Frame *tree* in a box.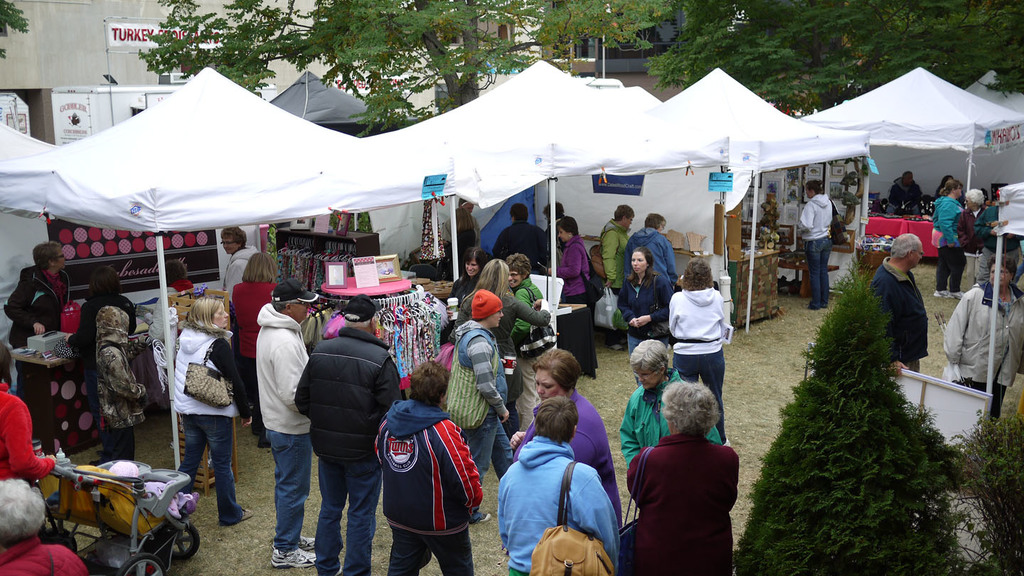
[x1=759, y1=217, x2=969, y2=550].
